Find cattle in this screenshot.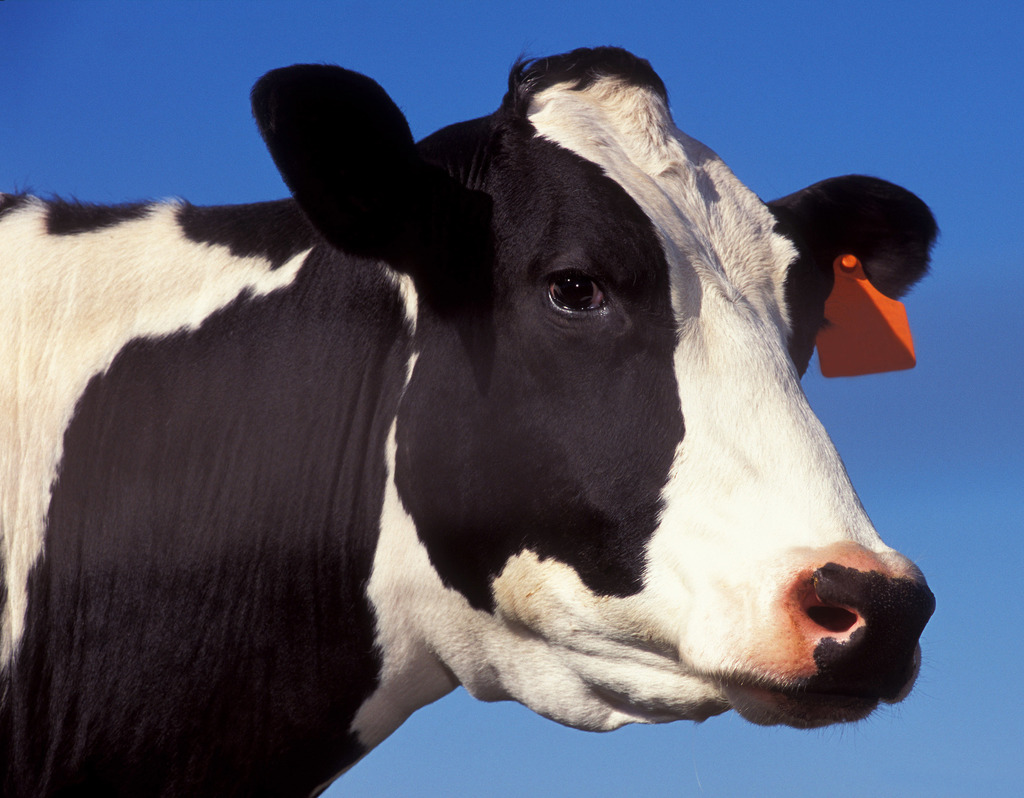
The bounding box for cattle is bbox=(0, 44, 940, 797).
